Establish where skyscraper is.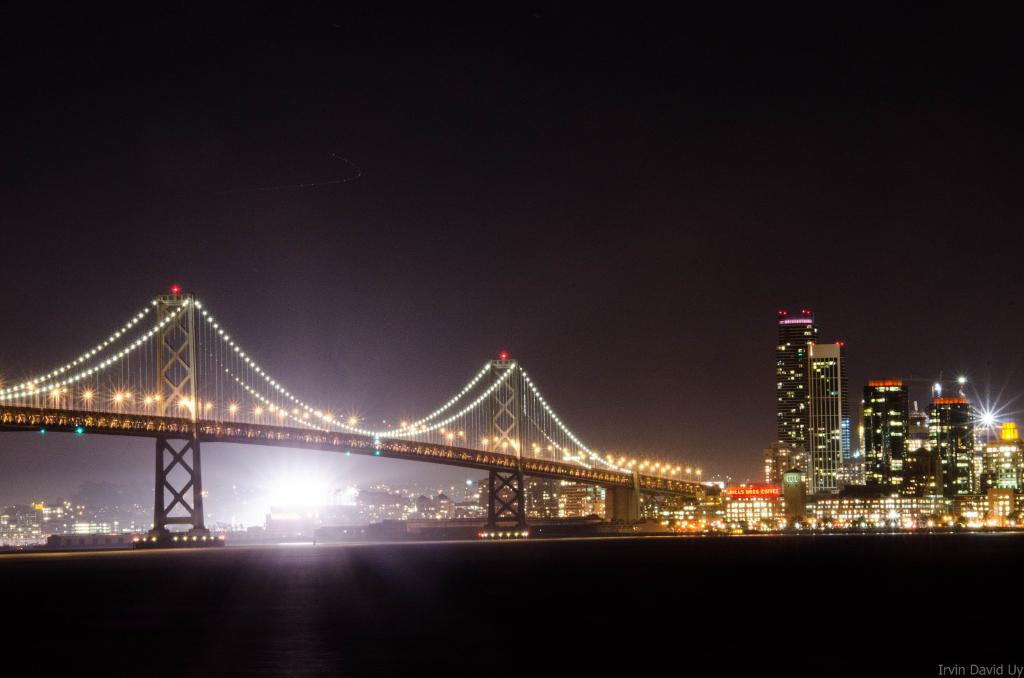
Established at (932,373,984,498).
